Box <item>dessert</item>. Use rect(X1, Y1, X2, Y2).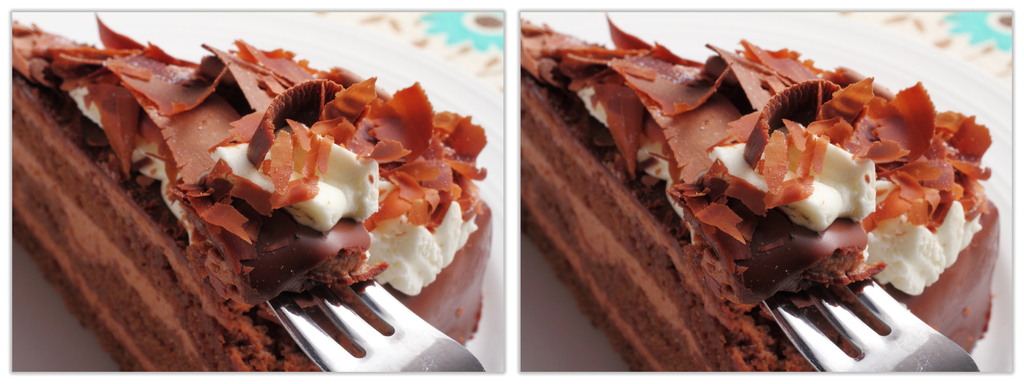
rect(508, 38, 1009, 375).
